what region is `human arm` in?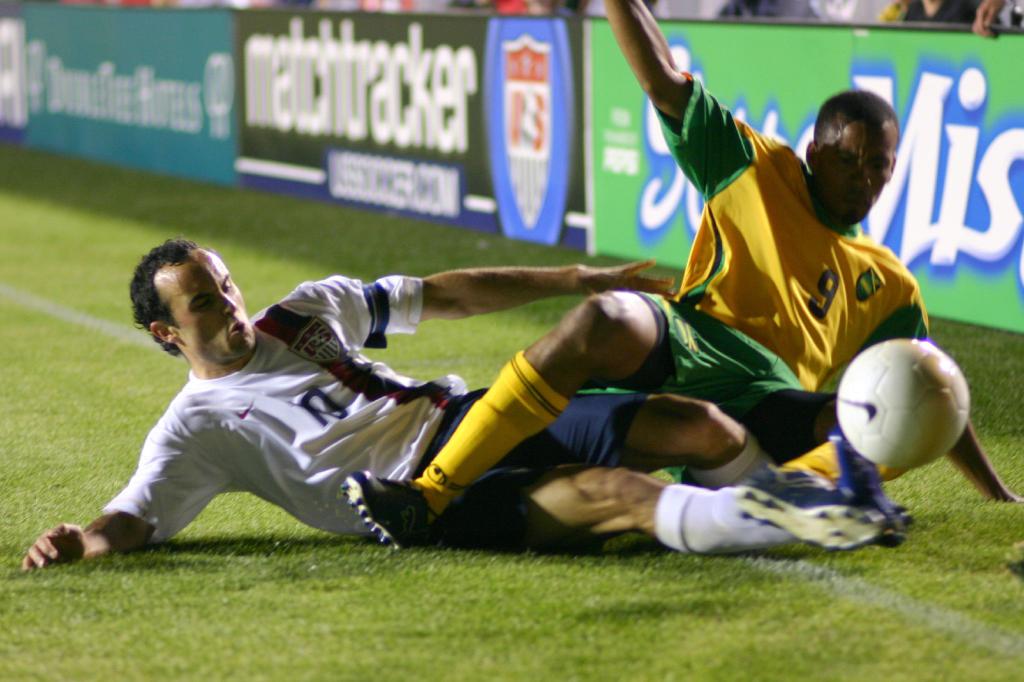
[left=305, top=254, right=676, bottom=352].
